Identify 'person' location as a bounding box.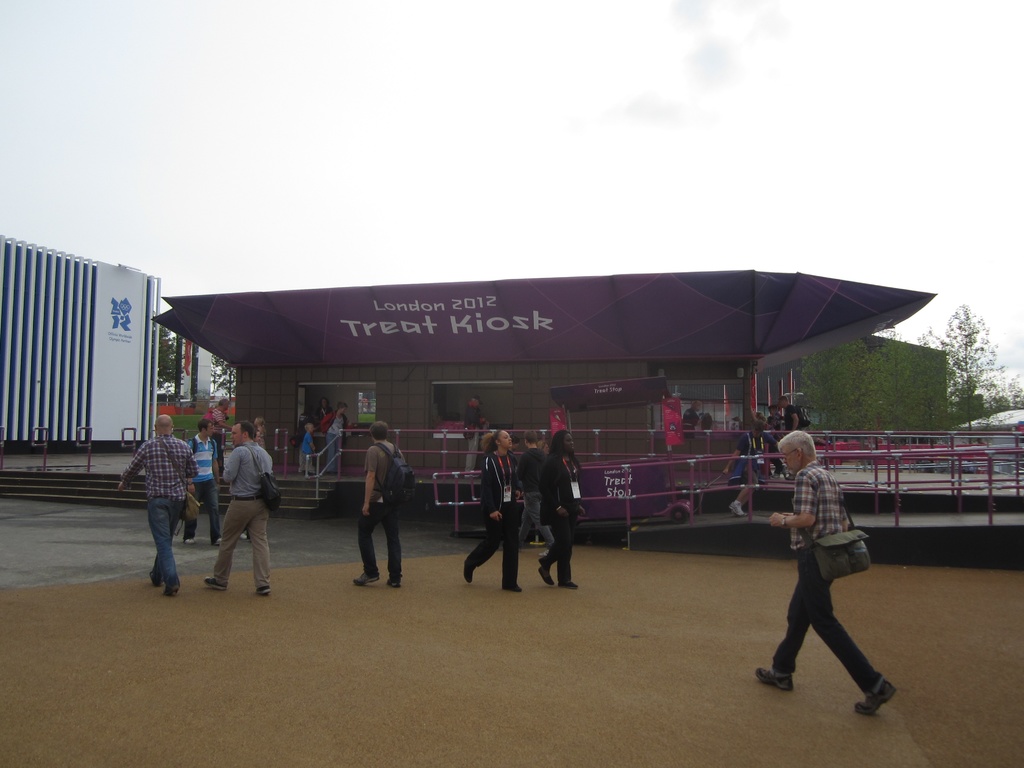
<region>531, 410, 578, 592</region>.
